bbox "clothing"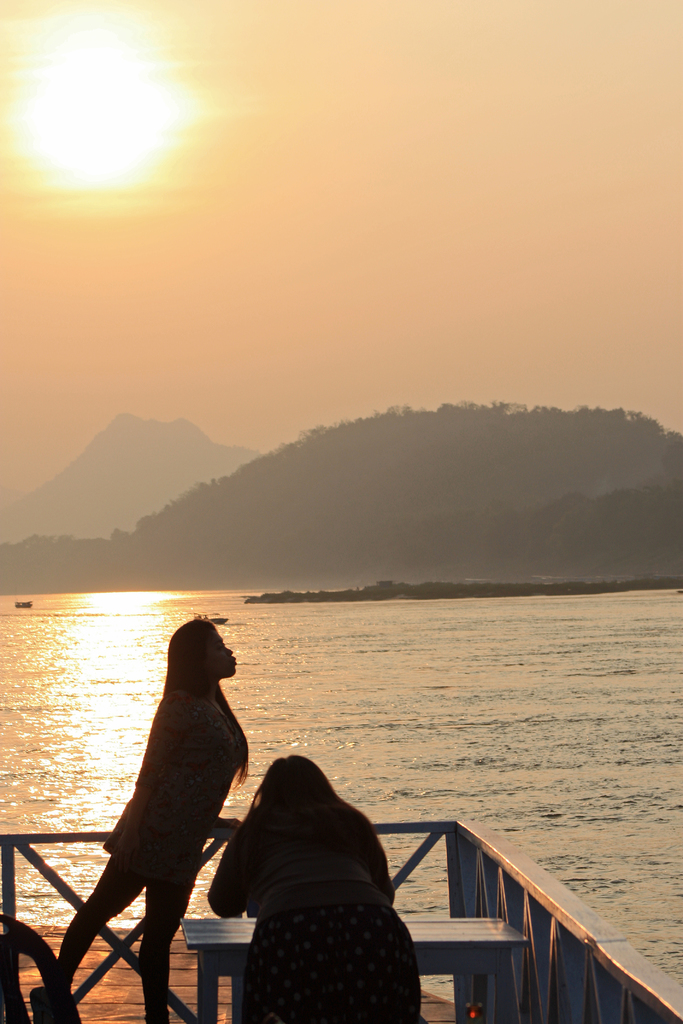
rect(86, 669, 252, 906)
